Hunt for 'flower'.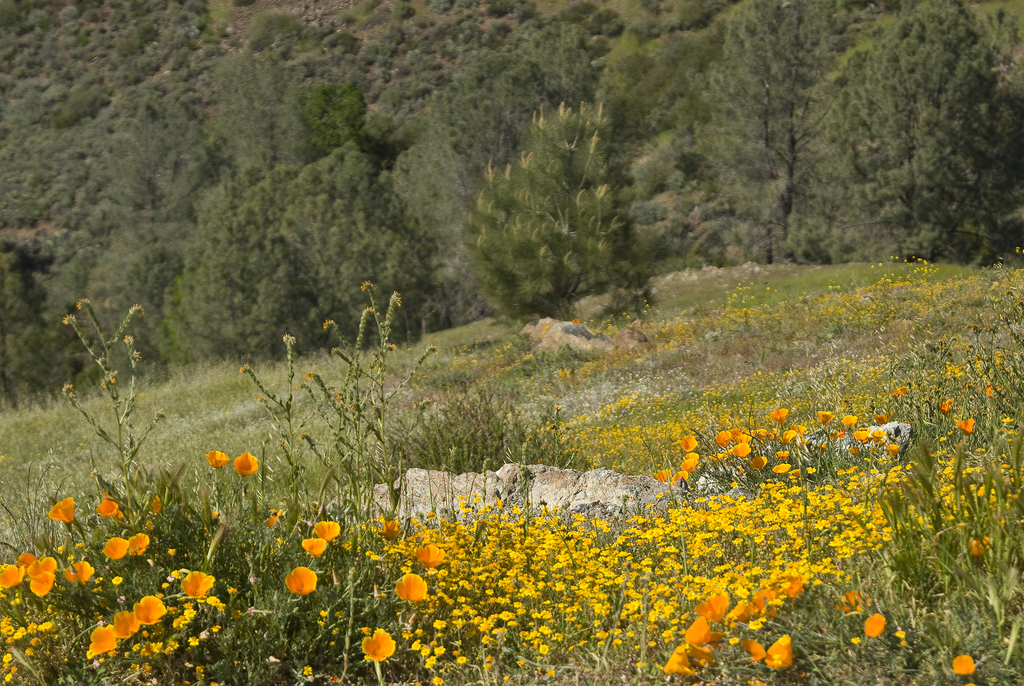
Hunted down at left=229, top=453, right=263, bottom=478.
